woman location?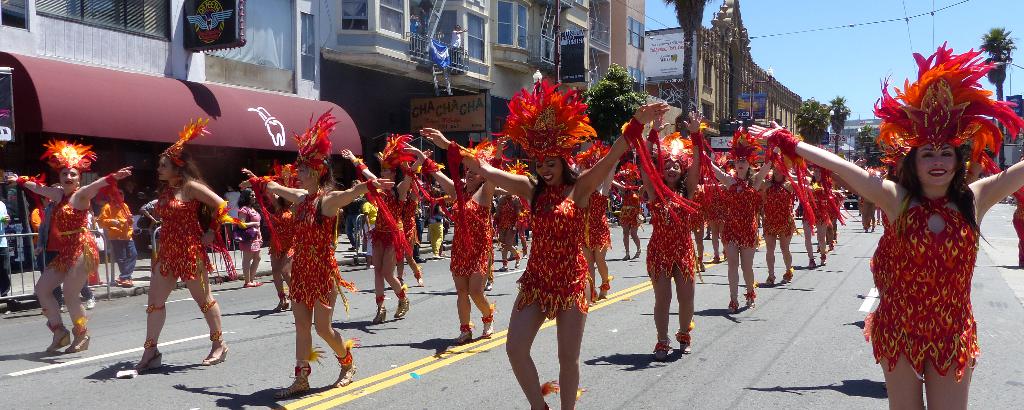
bbox=[239, 156, 310, 313]
